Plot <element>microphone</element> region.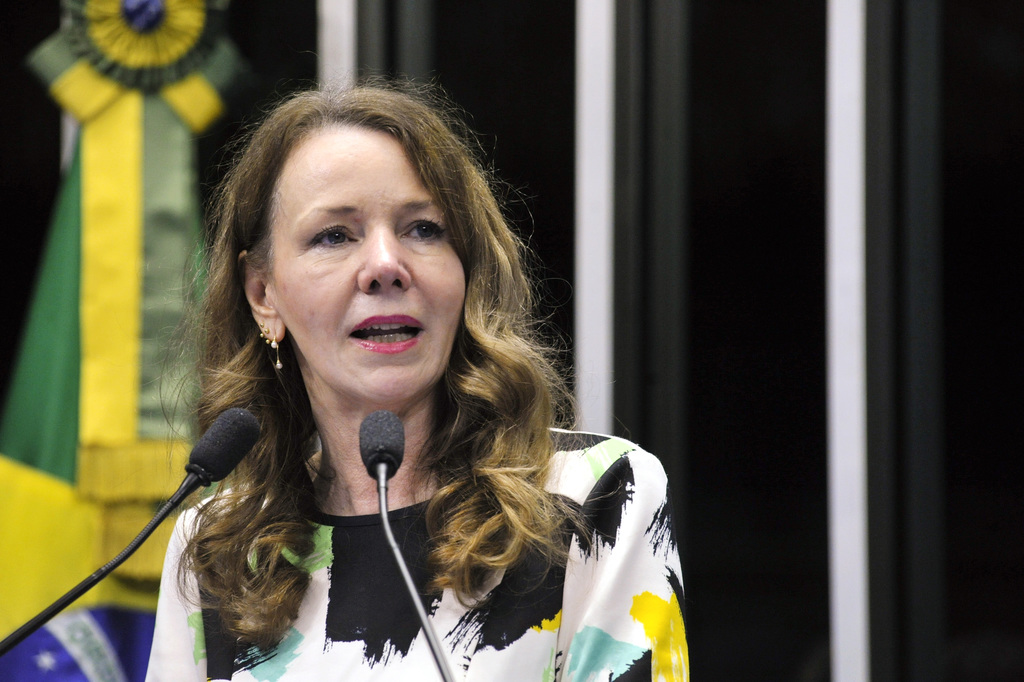
Plotted at <box>0,405,264,654</box>.
